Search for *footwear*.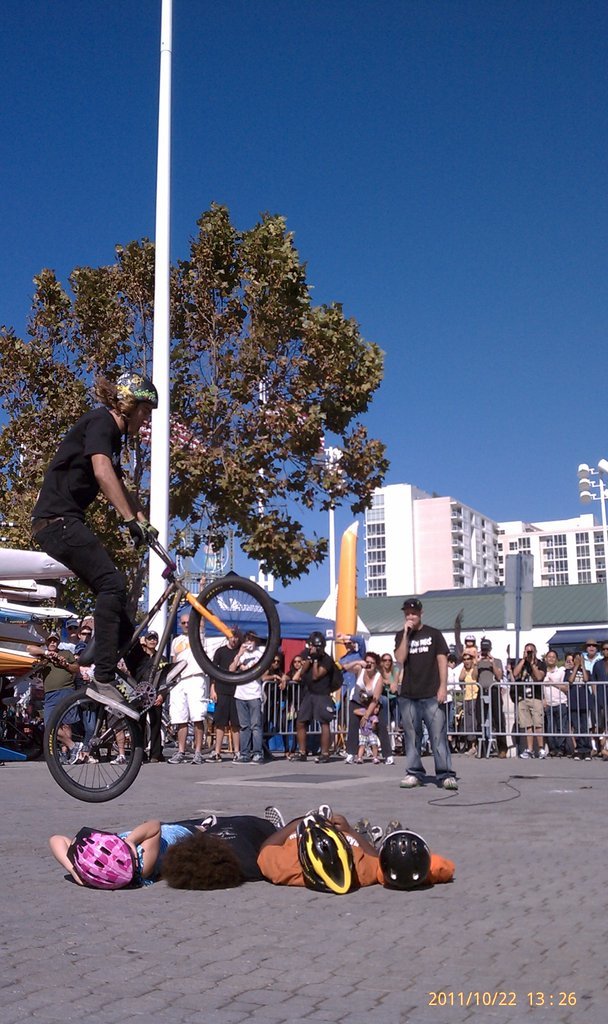
Found at bbox=(143, 657, 178, 689).
